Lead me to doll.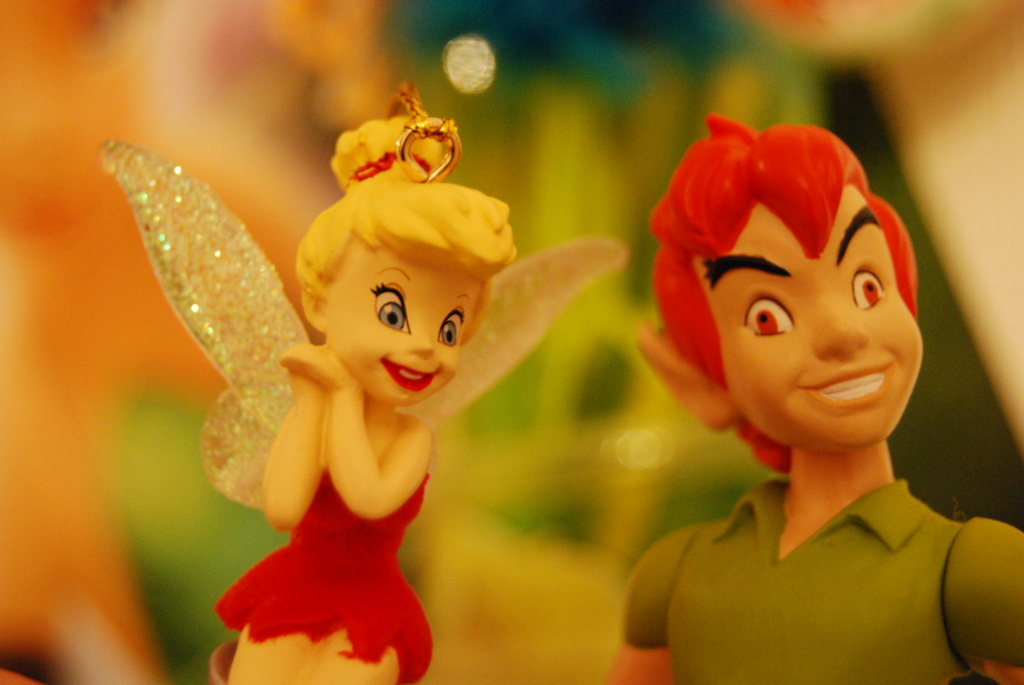
Lead to (621, 141, 996, 666).
